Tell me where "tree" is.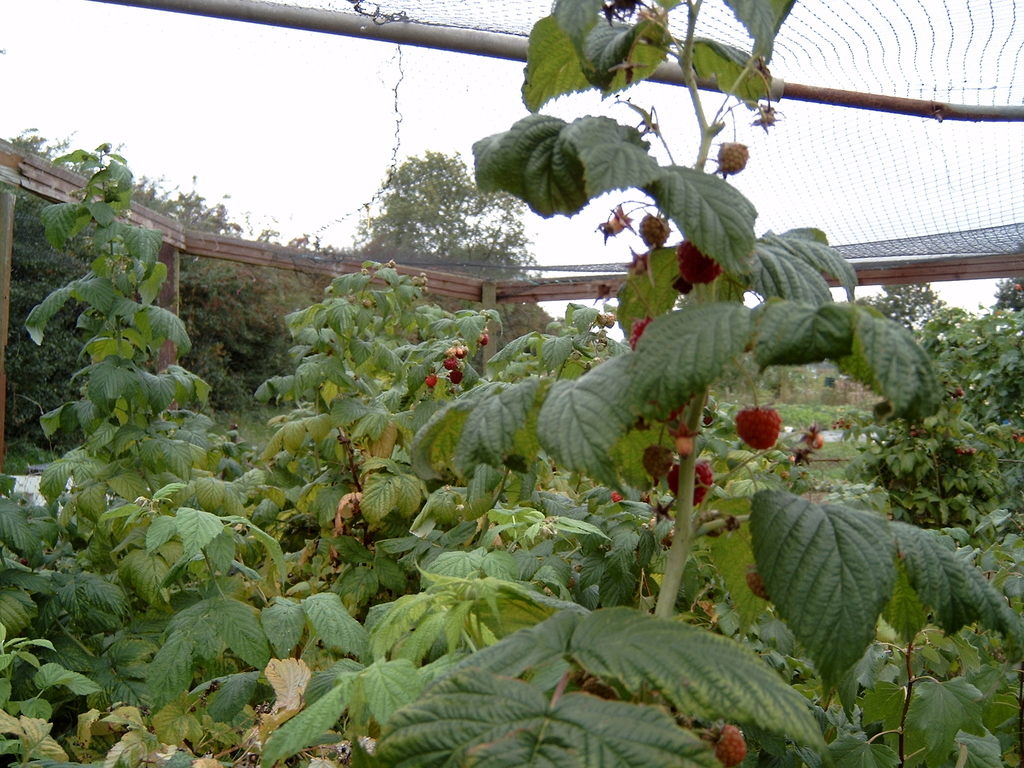
"tree" is at {"left": 338, "top": 132, "right": 556, "bottom": 359}.
